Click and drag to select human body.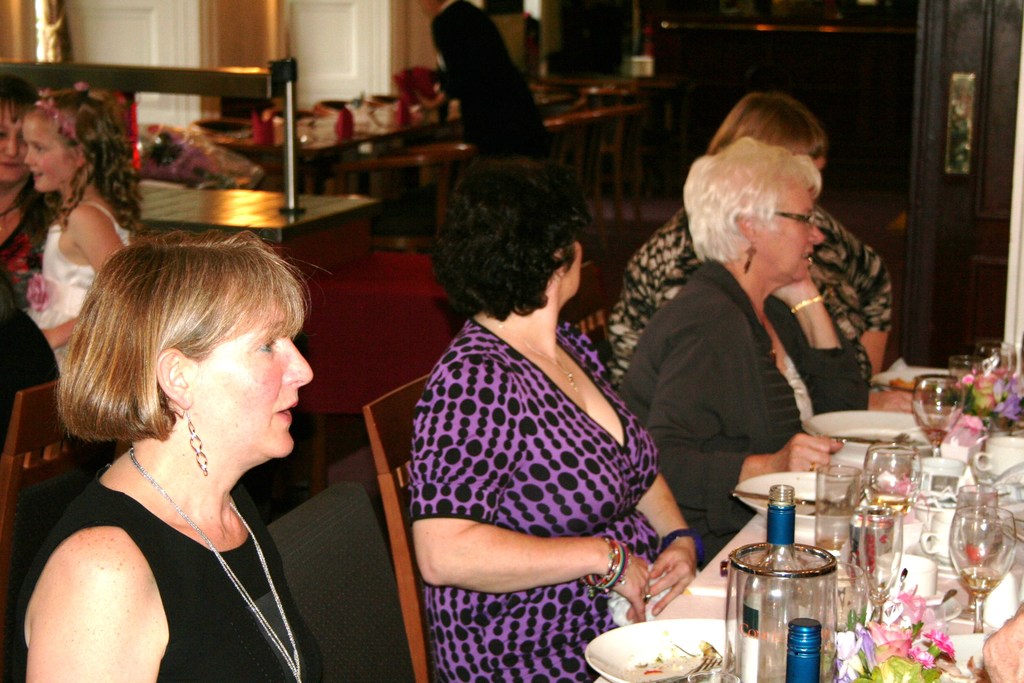
Selection: (x1=412, y1=139, x2=709, y2=682).
